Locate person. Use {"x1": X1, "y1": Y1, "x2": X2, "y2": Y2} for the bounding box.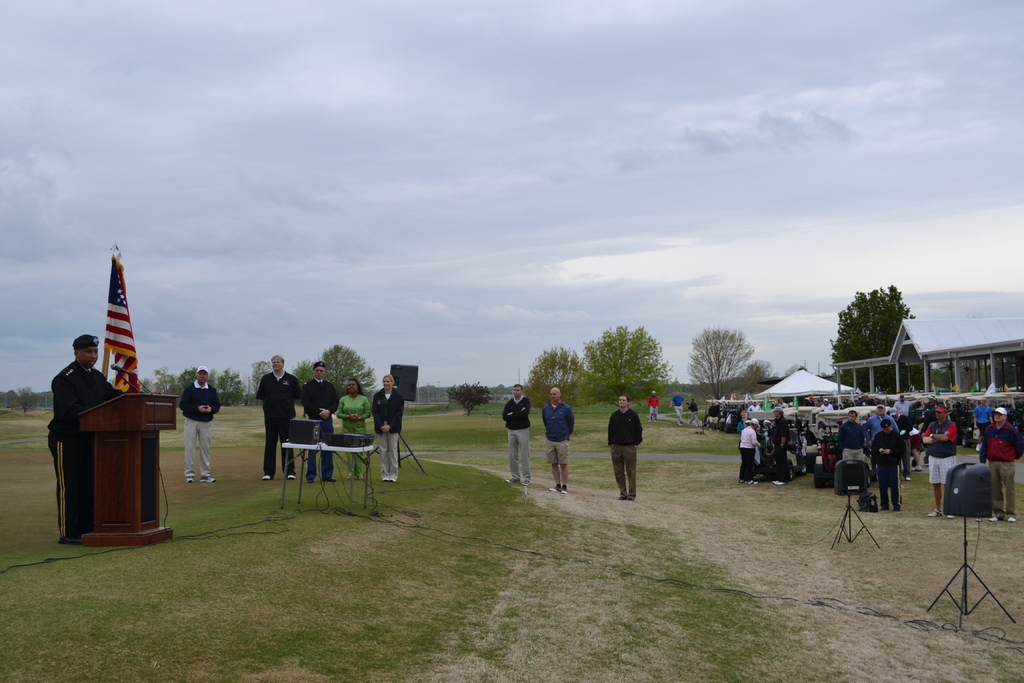
{"x1": 837, "y1": 410, "x2": 865, "y2": 464}.
